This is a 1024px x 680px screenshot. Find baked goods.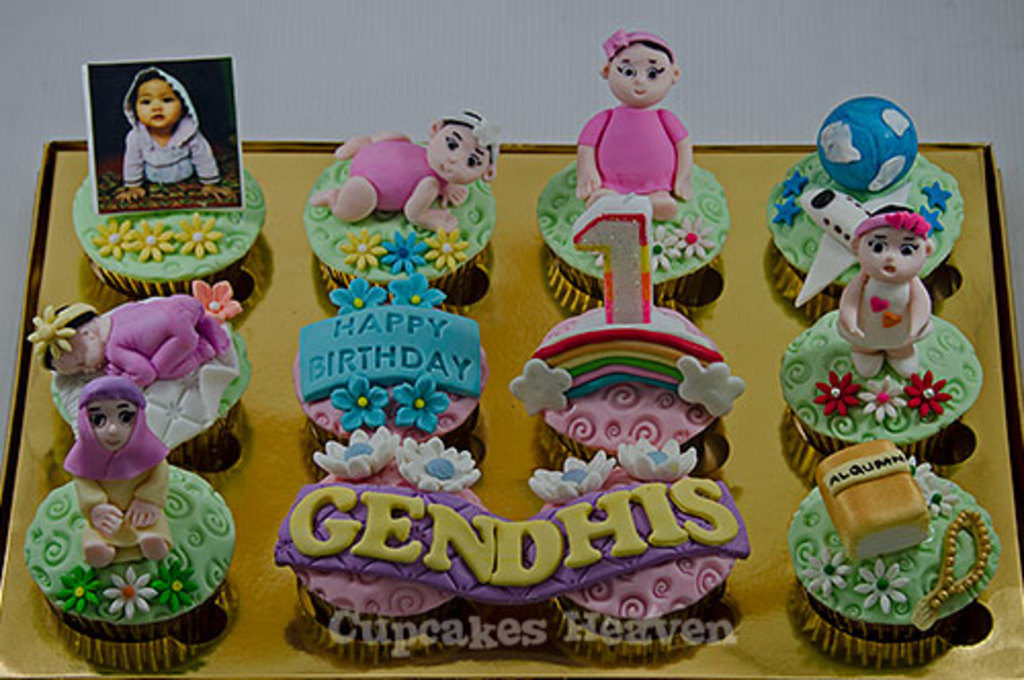
Bounding box: x1=293, y1=270, x2=485, y2=471.
